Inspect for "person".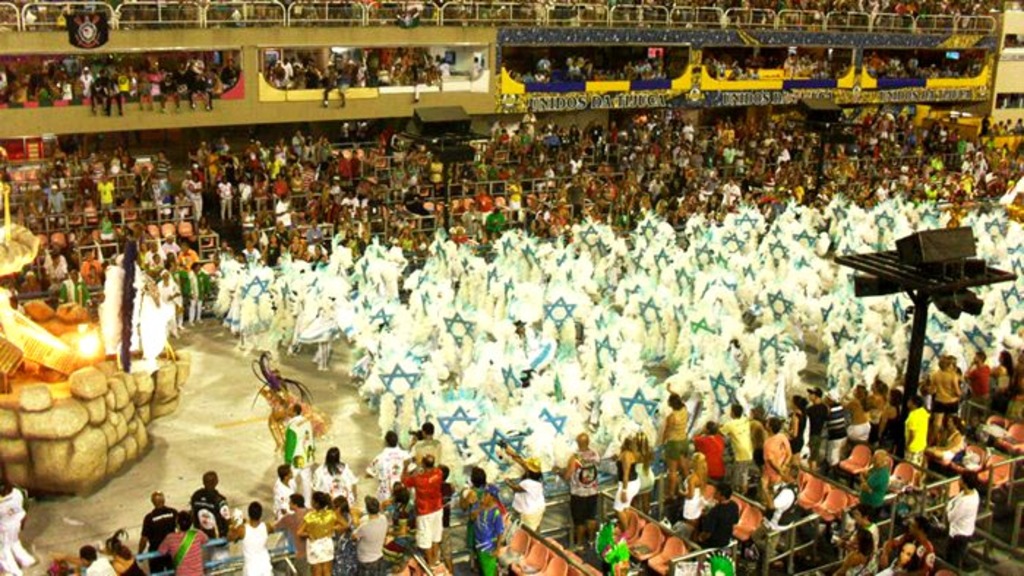
Inspection: l=154, t=509, r=209, b=569.
